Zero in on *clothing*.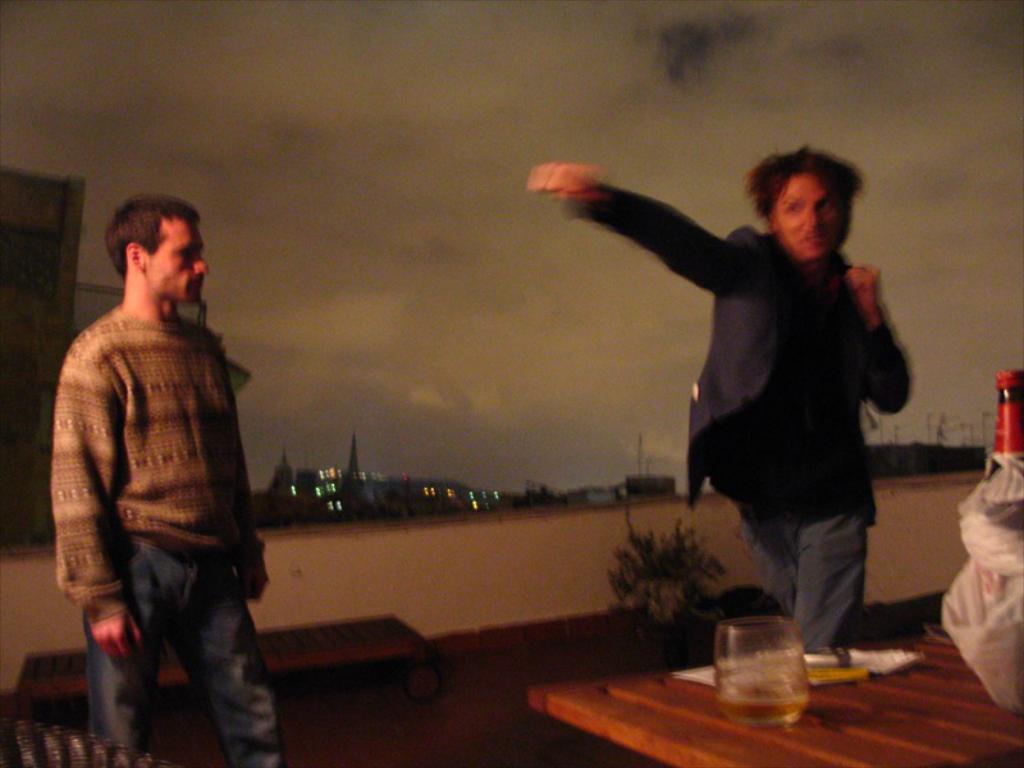
Zeroed in: [left=47, top=300, right=284, bottom=767].
